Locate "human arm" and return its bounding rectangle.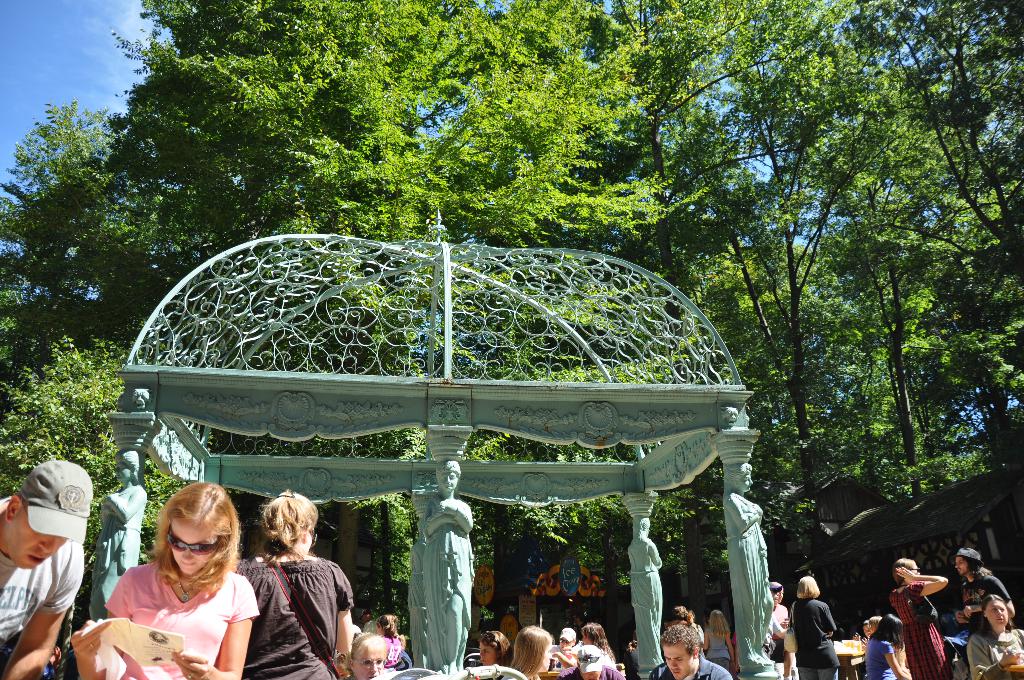
rect(326, 566, 360, 679).
